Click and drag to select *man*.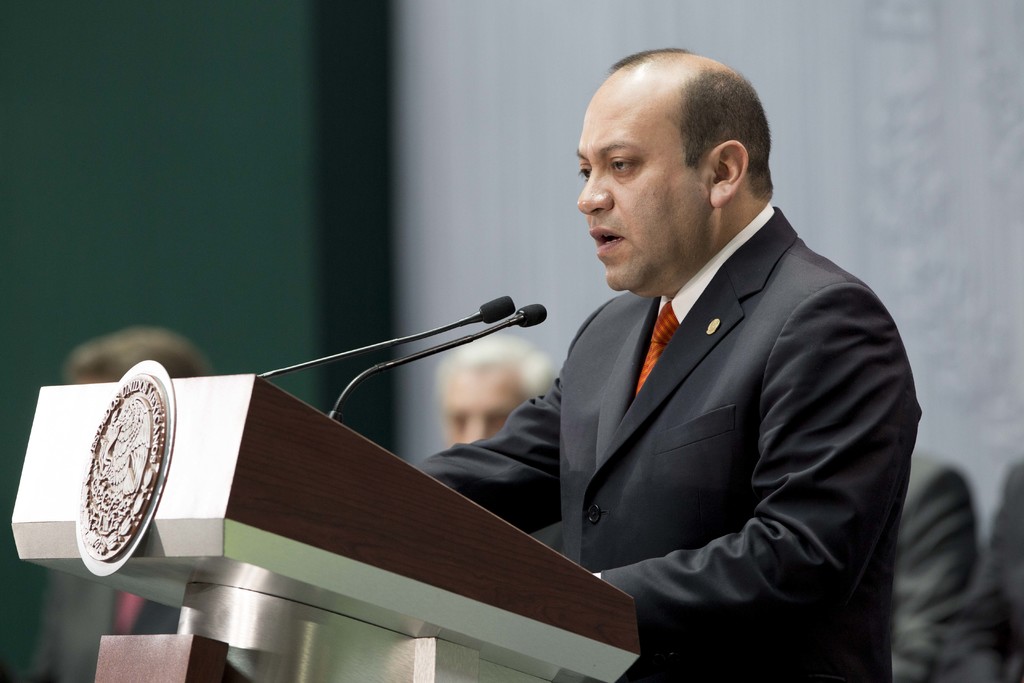
Selection: 902,440,979,682.
